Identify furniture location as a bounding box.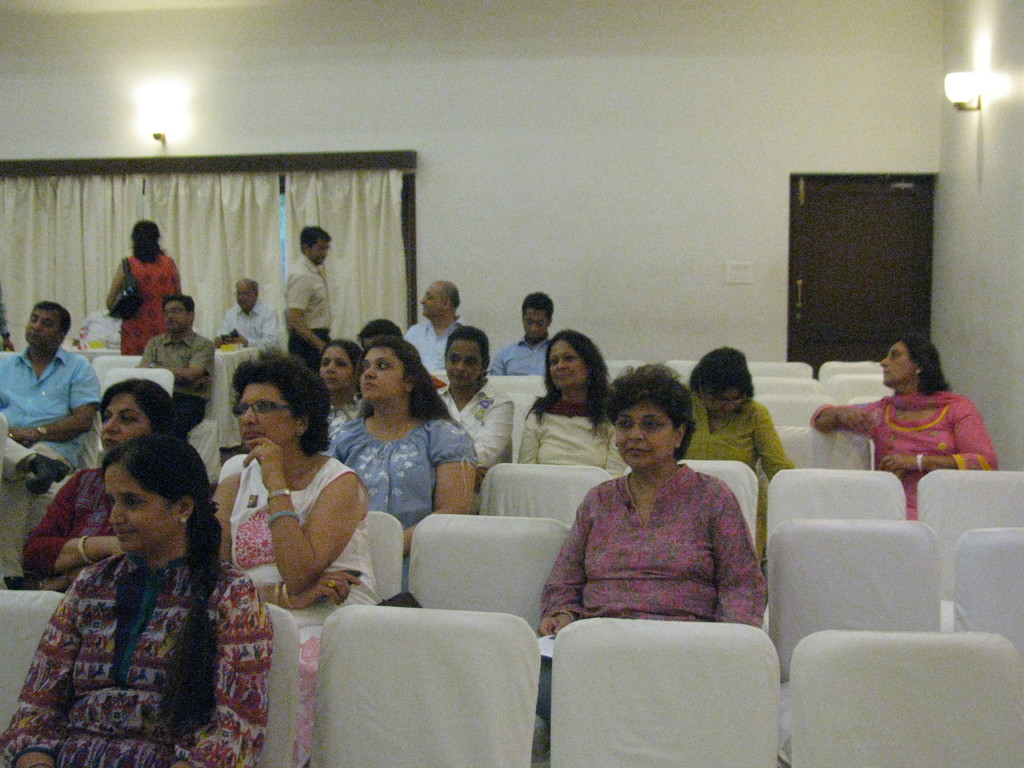
select_region(95, 353, 143, 395).
